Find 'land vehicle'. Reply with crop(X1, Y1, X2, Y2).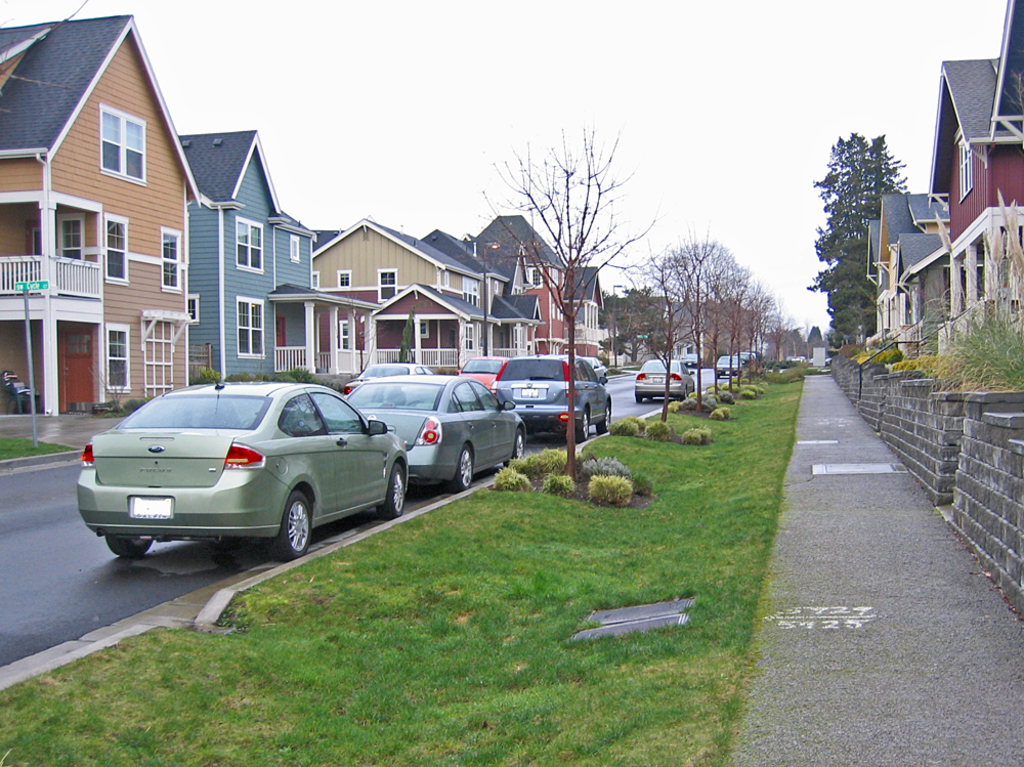
crop(487, 349, 612, 442).
